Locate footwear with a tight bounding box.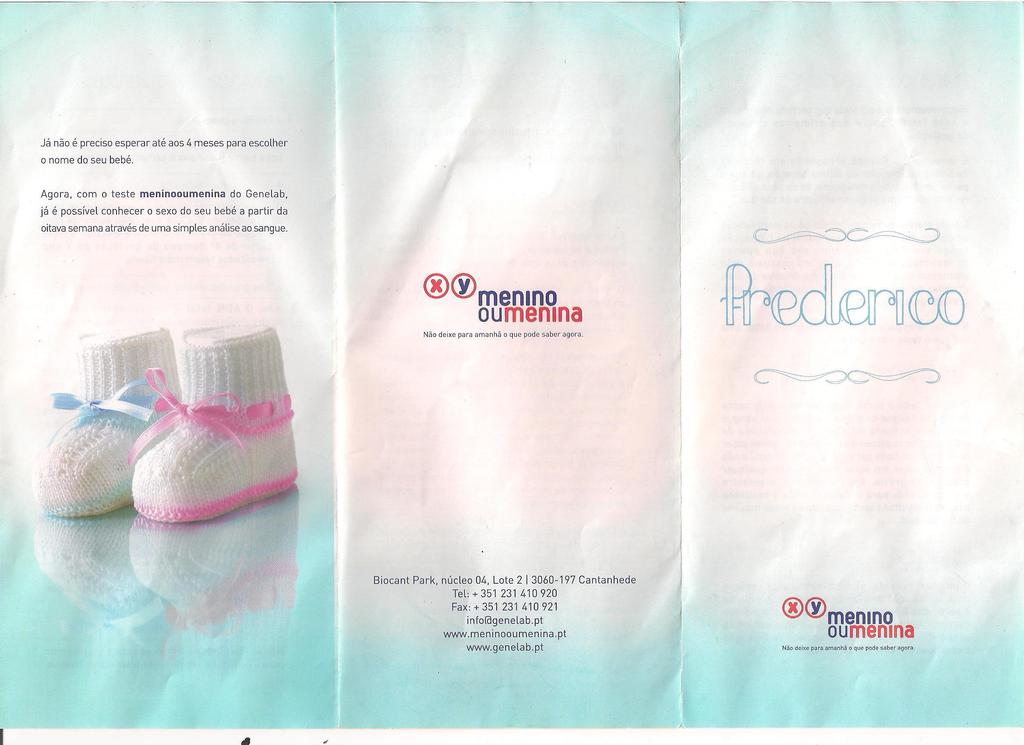
select_region(126, 323, 303, 531).
